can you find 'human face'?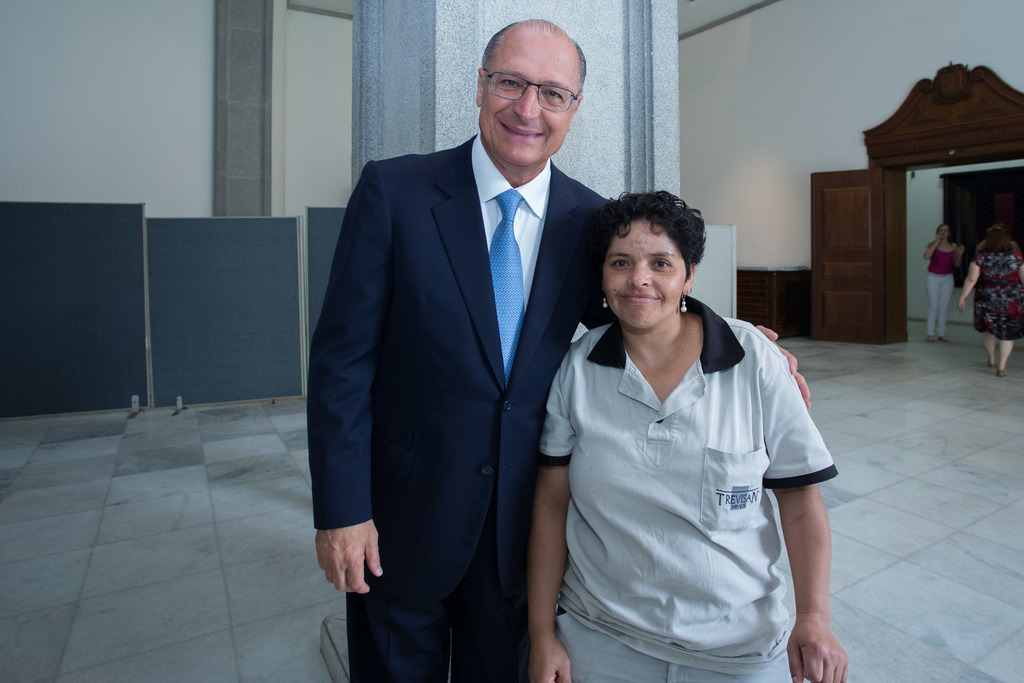
Yes, bounding box: bbox(481, 37, 584, 172).
